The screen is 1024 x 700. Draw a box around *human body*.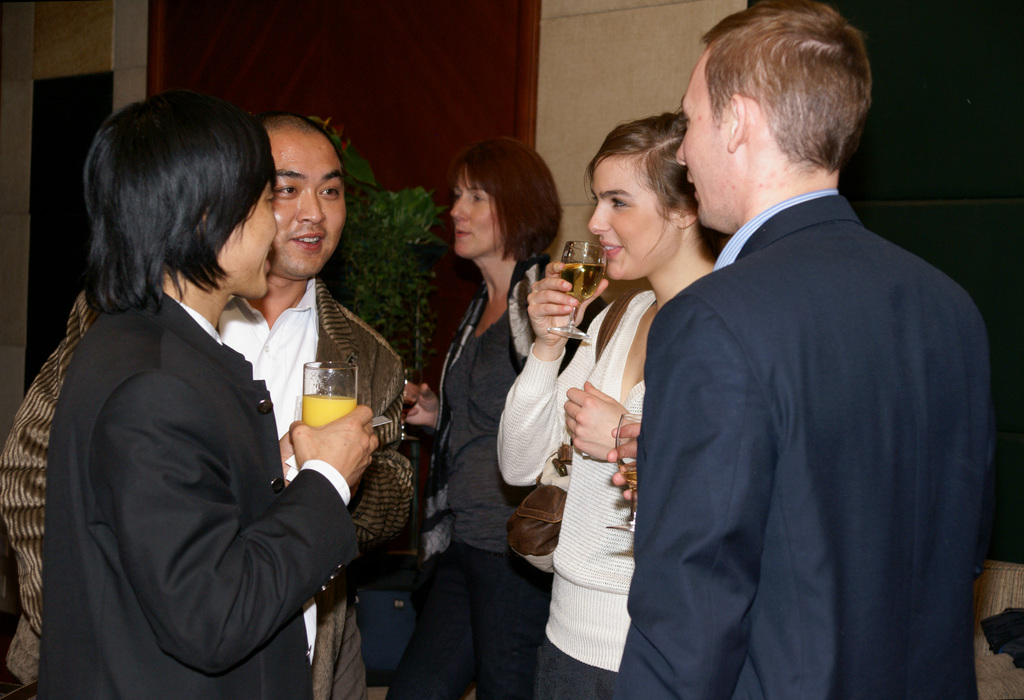
<box>498,113,728,699</box>.
